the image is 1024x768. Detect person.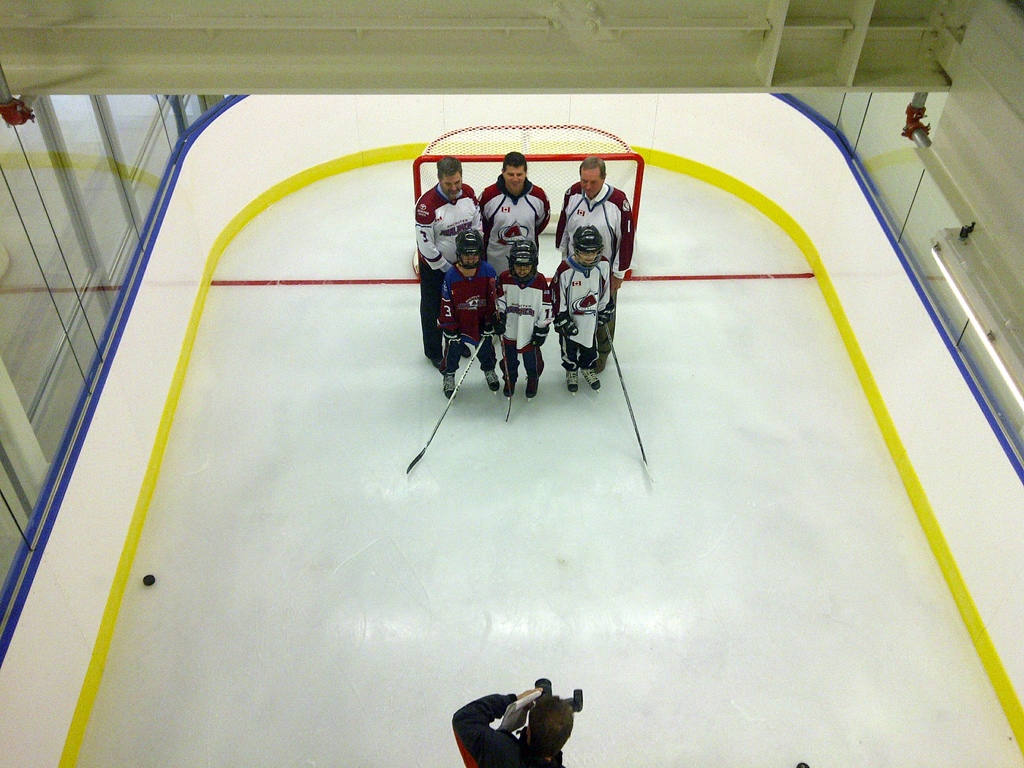
Detection: [x1=495, y1=234, x2=556, y2=404].
